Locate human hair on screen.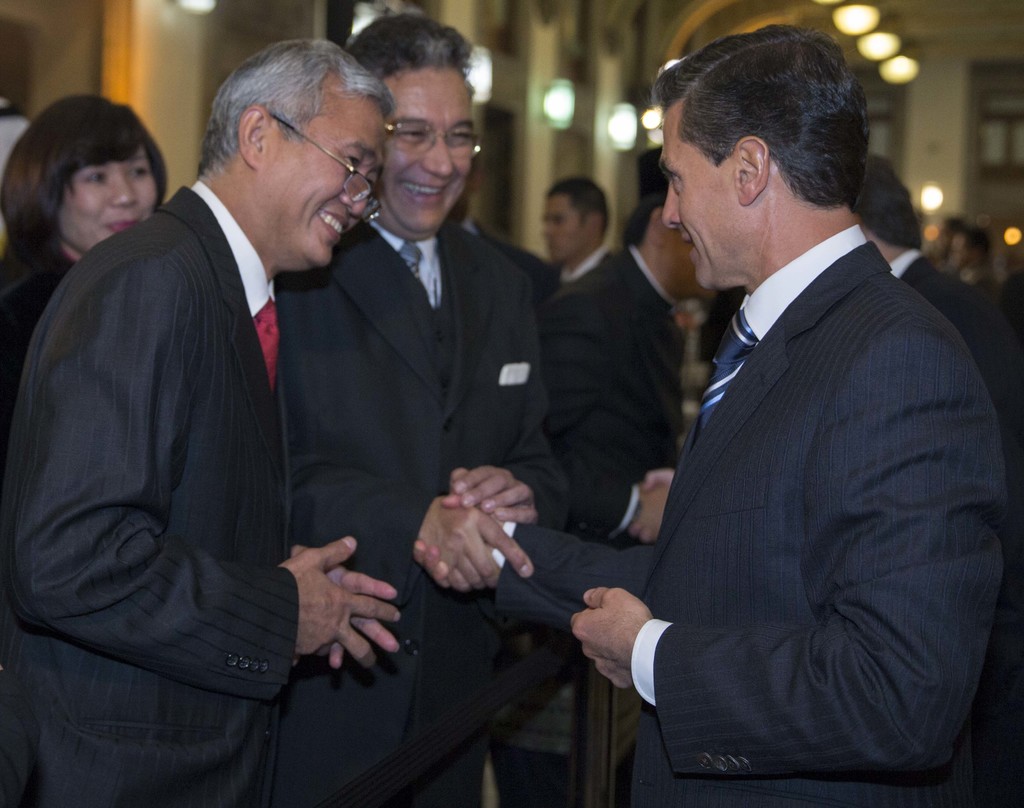
On screen at box=[546, 175, 610, 241].
